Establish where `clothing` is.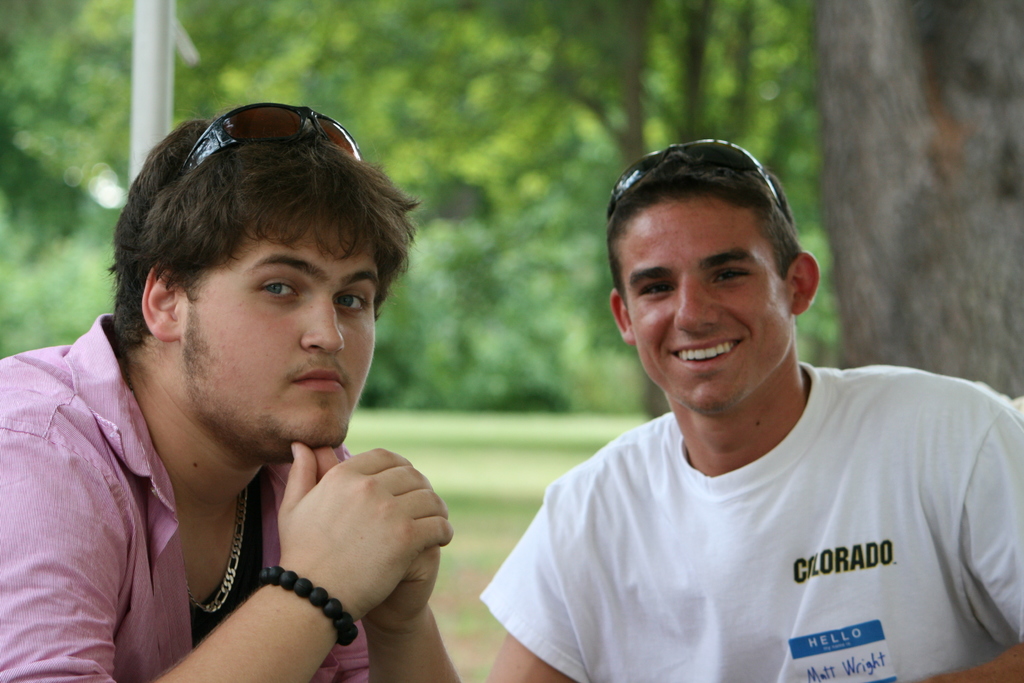
Established at [x1=0, y1=302, x2=351, y2=682].
